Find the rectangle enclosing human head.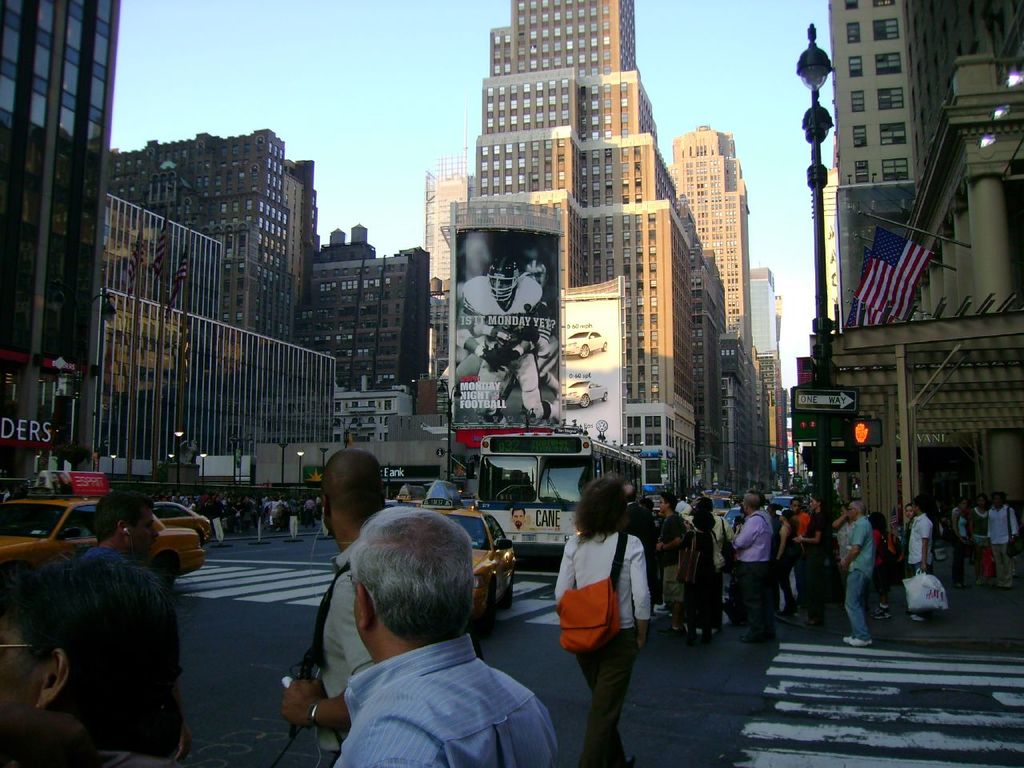
[x1=805, y1=494, x2=824, y2=512].
